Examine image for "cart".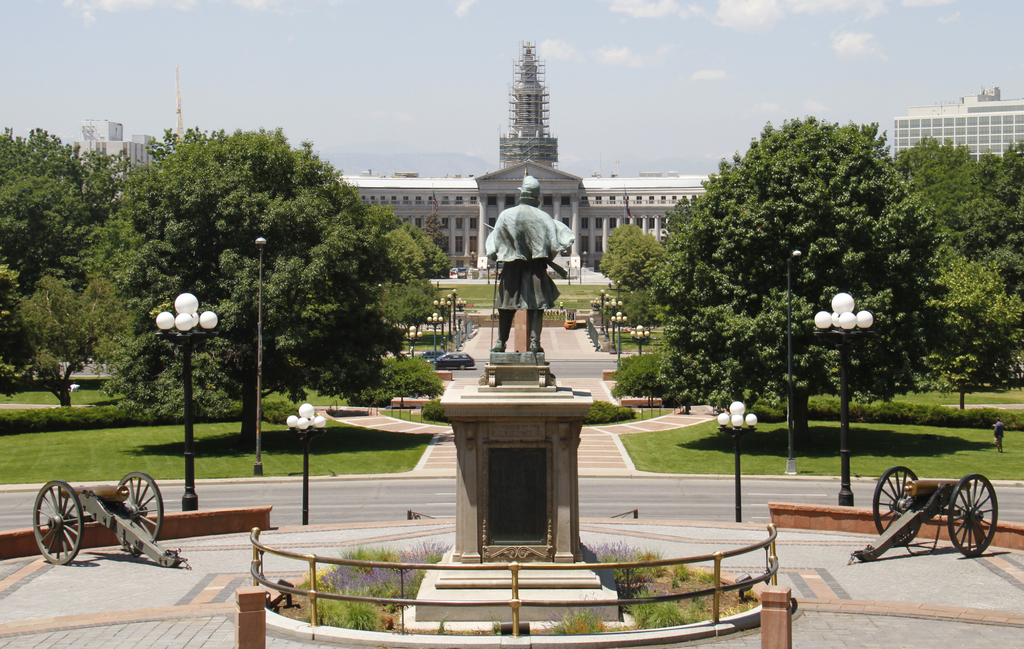
Examination result: <region>846, 469, 1001, 565</region>.
